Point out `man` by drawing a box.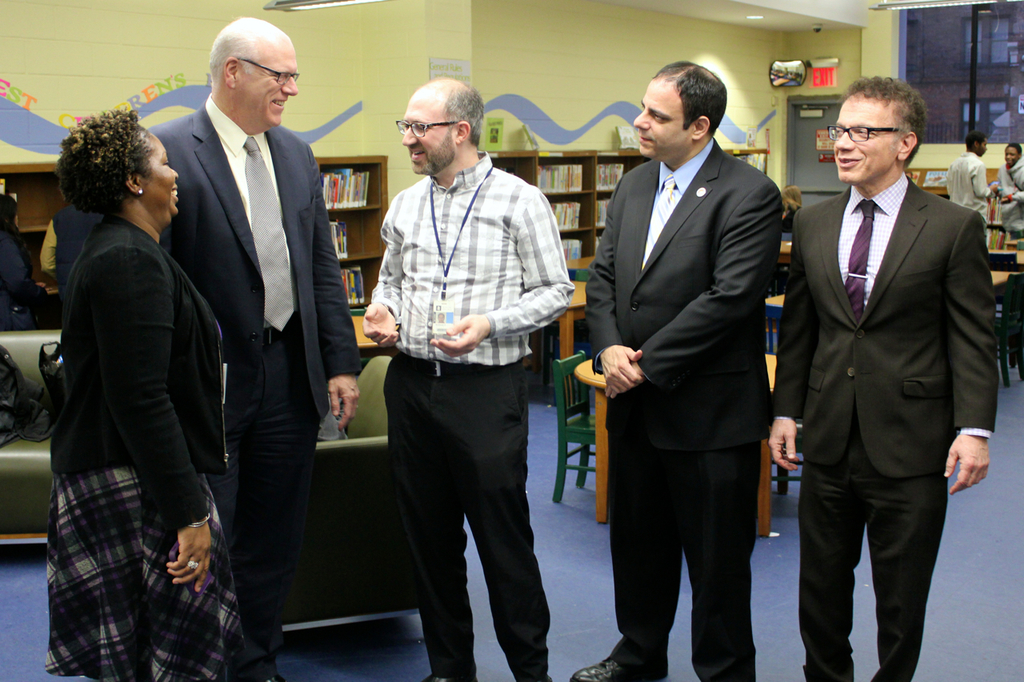
[352, 73, 574, 661].
